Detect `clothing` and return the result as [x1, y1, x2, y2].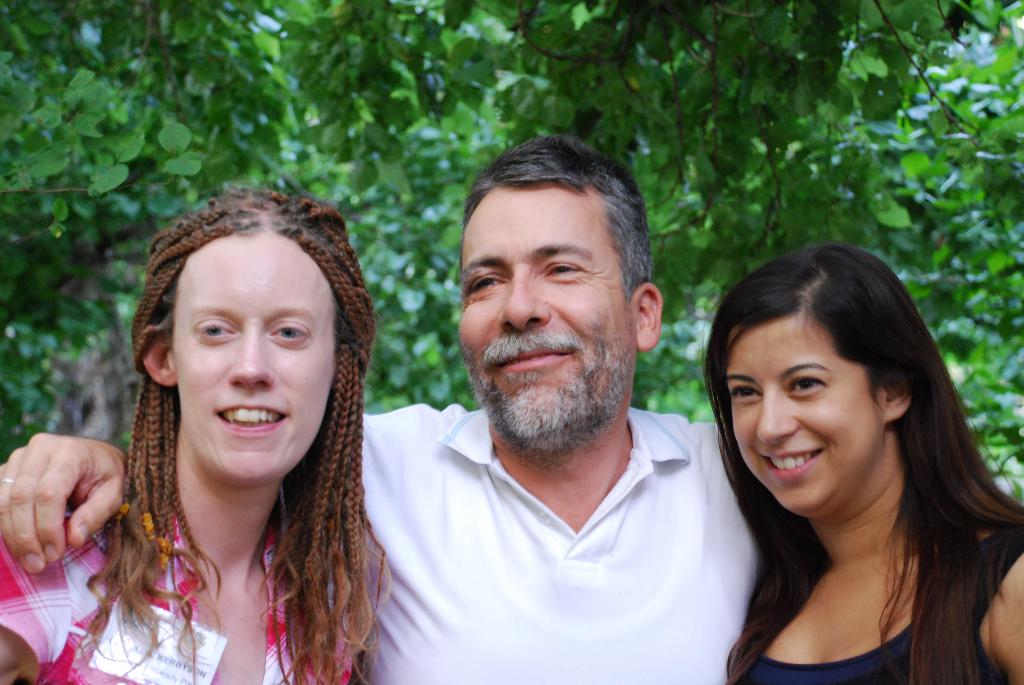
[741, 539, 1023, 684].
